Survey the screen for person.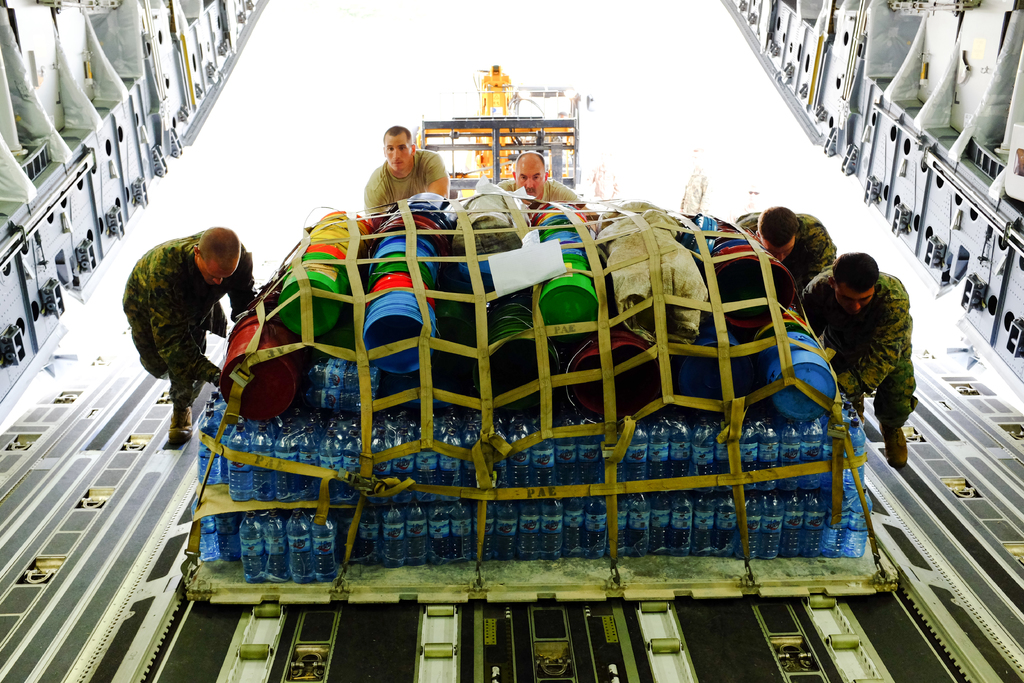
Survey found: left=358, top=128, right=456, bottom=213.
